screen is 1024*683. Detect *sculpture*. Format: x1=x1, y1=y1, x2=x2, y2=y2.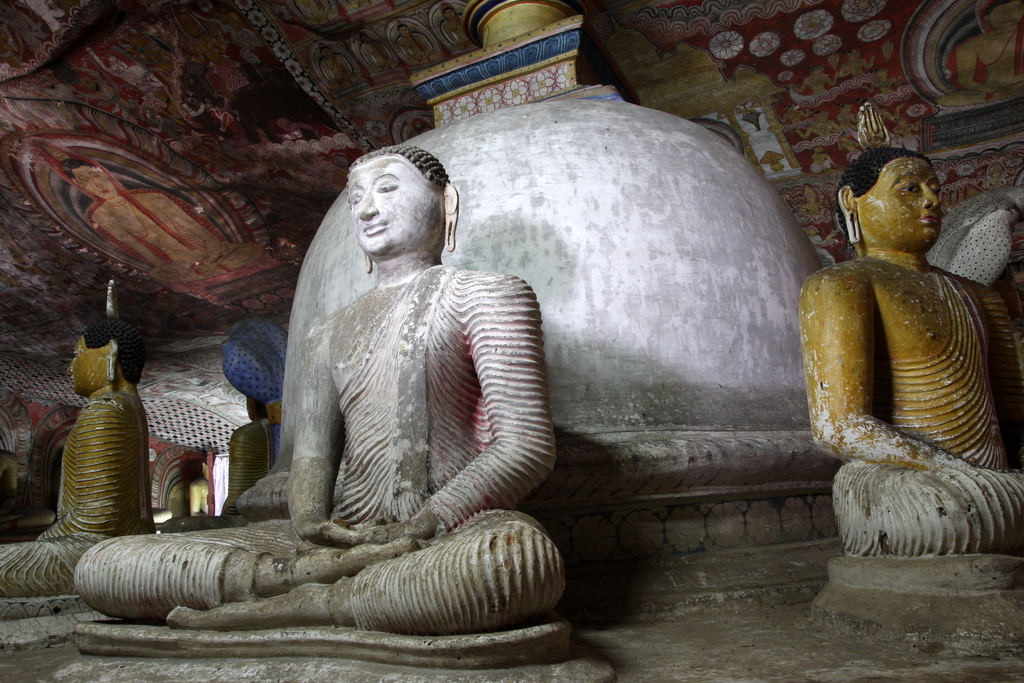
x1=803, y1=149, x2=1016, y2=580.
